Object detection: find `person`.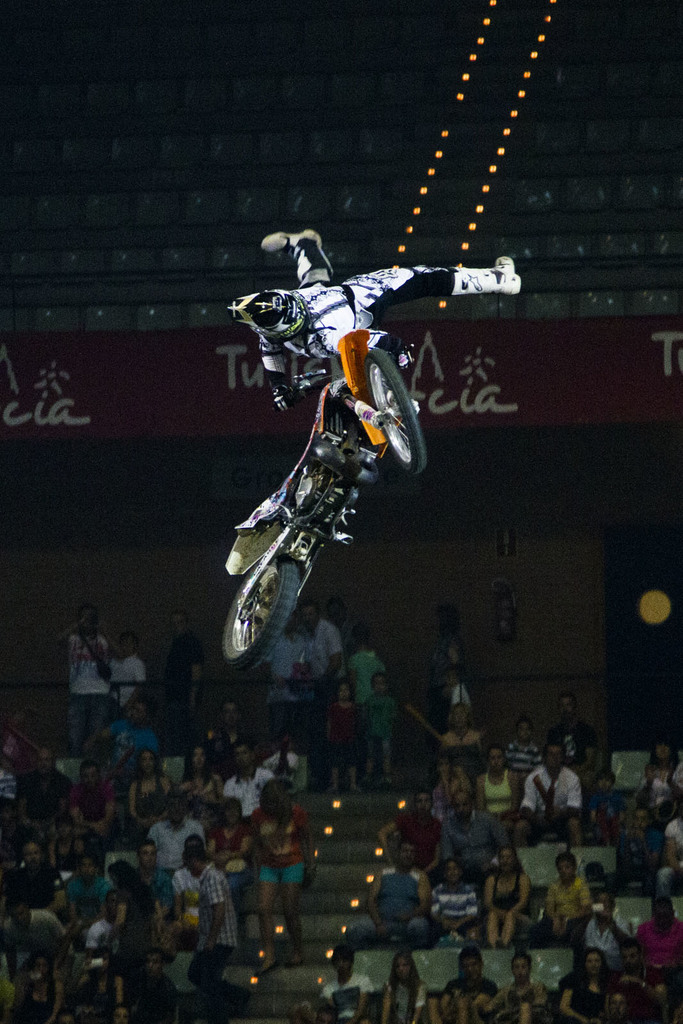
<region>229, 225, 523, 420</region>.
